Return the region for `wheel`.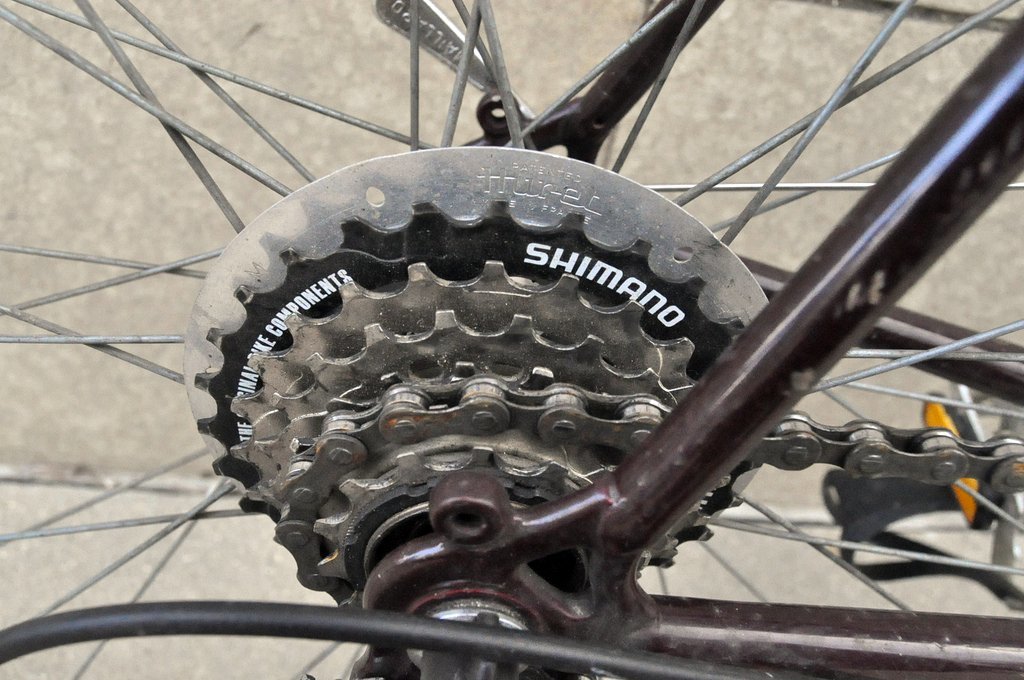
<region>13, 0, 1023, 679</region>.
